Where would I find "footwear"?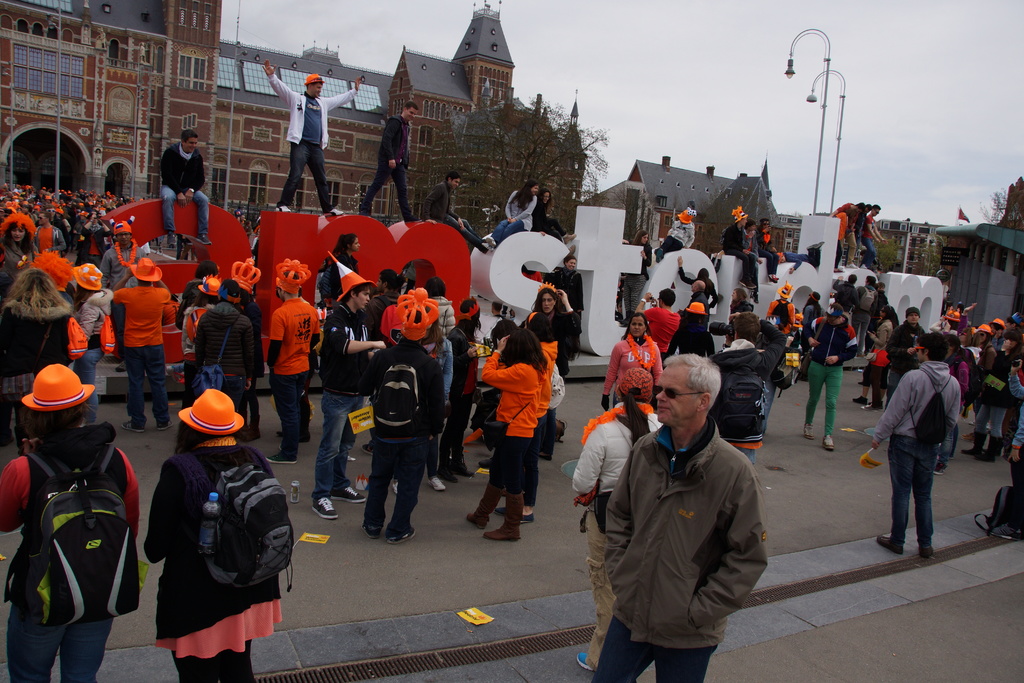
At bbox(312, 495, 339, 518).
